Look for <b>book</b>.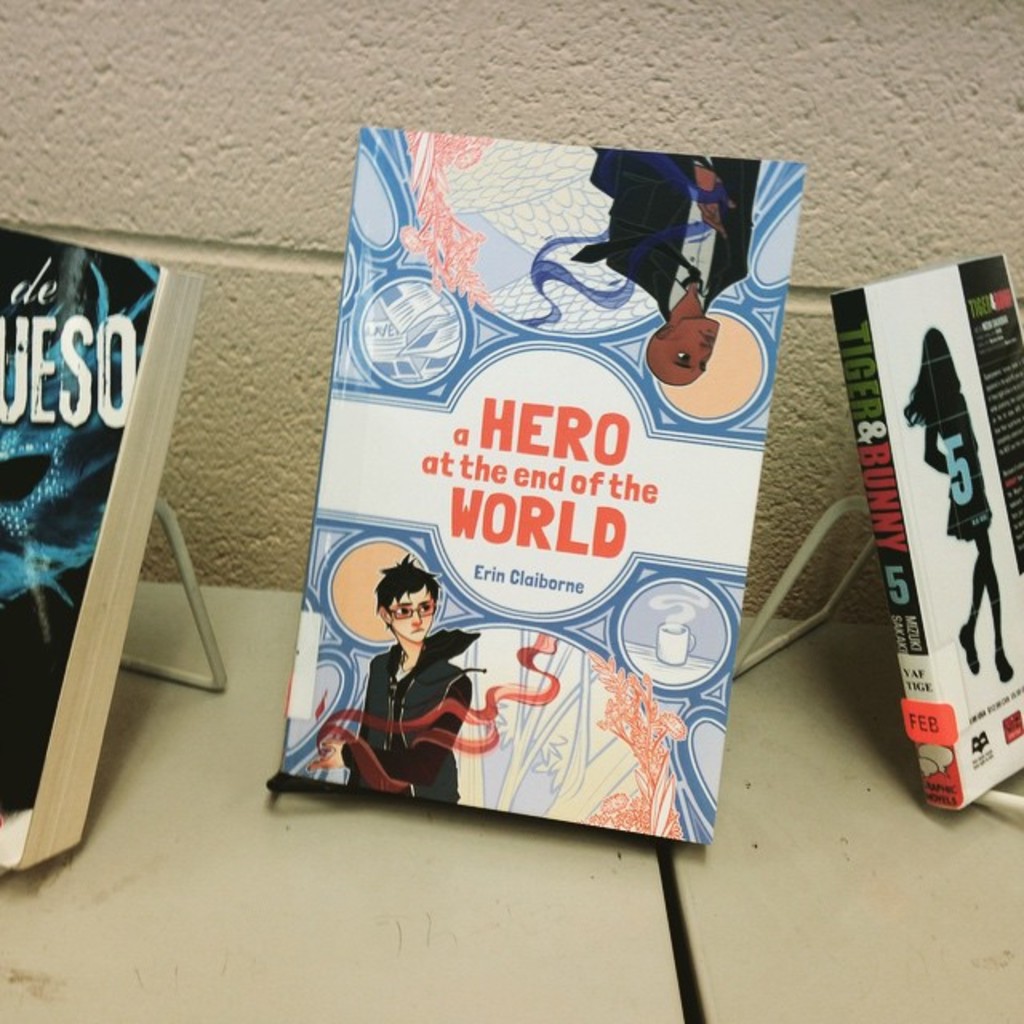
Found: bbox=(277, 128, 806, 835).
